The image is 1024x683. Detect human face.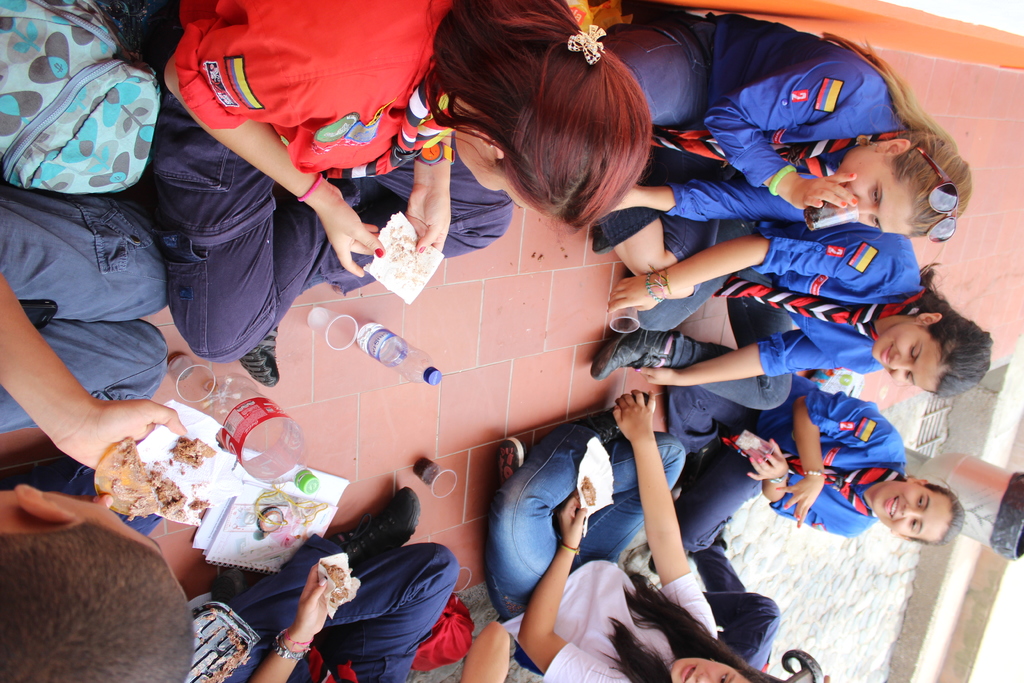
Detection: locate(872, 483, 951, 538).
